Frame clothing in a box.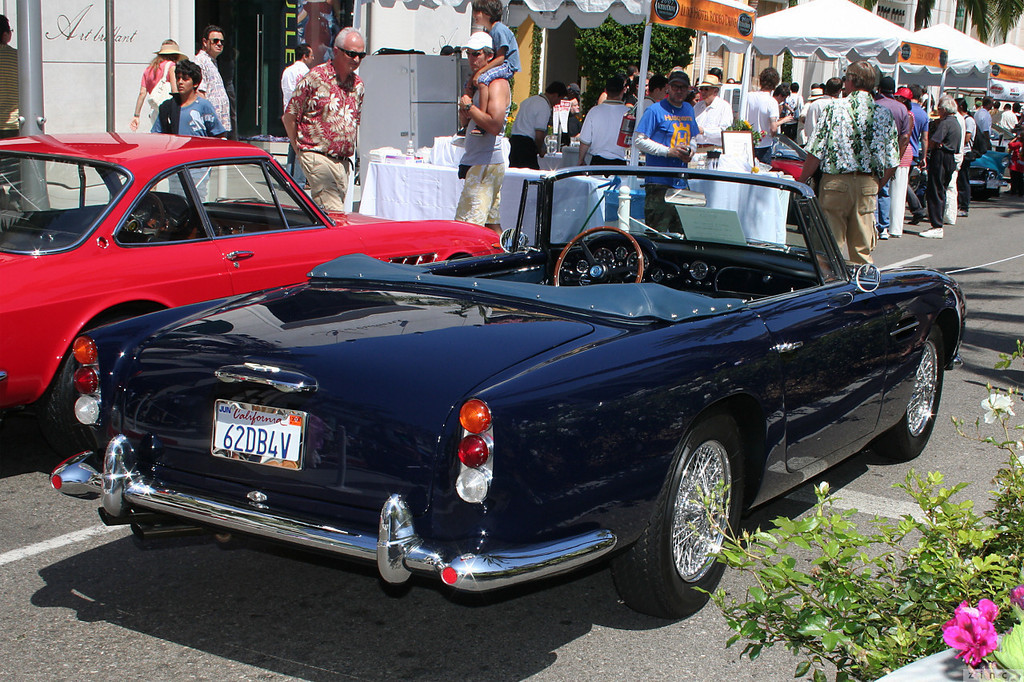
pyautogui.locateOnScreen(142, 53, 171, 123).
